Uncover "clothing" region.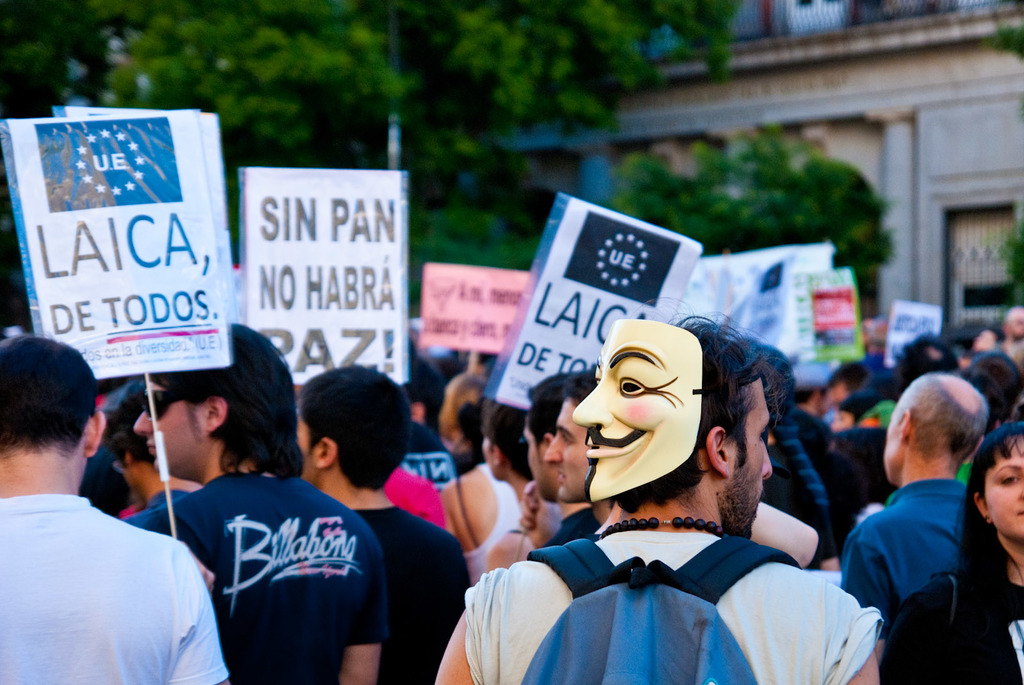
Uncovered: bbox(467, 462, 524, 585).
